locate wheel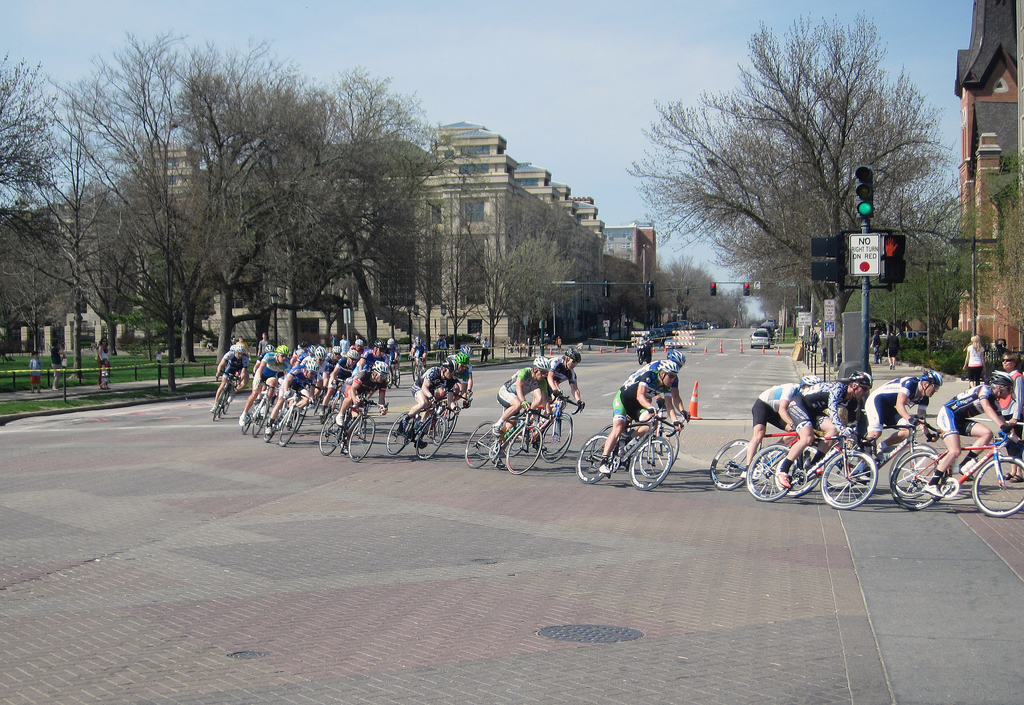
(x1=296, y1=407, x2=306, y2=433)
